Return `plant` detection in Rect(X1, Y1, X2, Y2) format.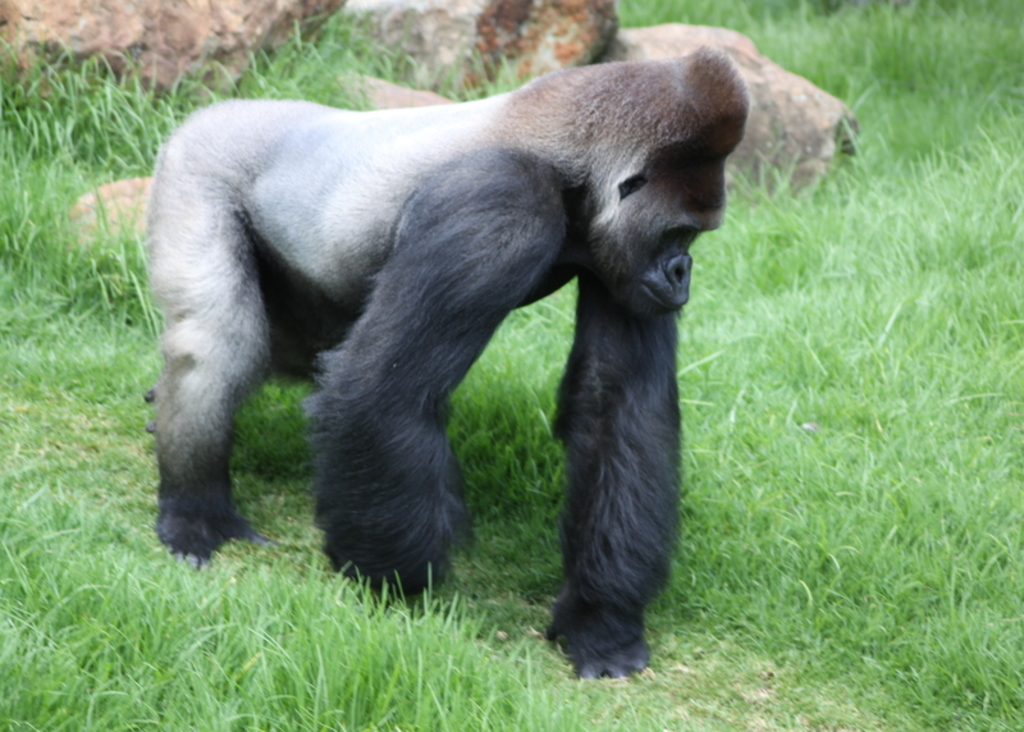
Rect(658, 0, 1023, 534).
